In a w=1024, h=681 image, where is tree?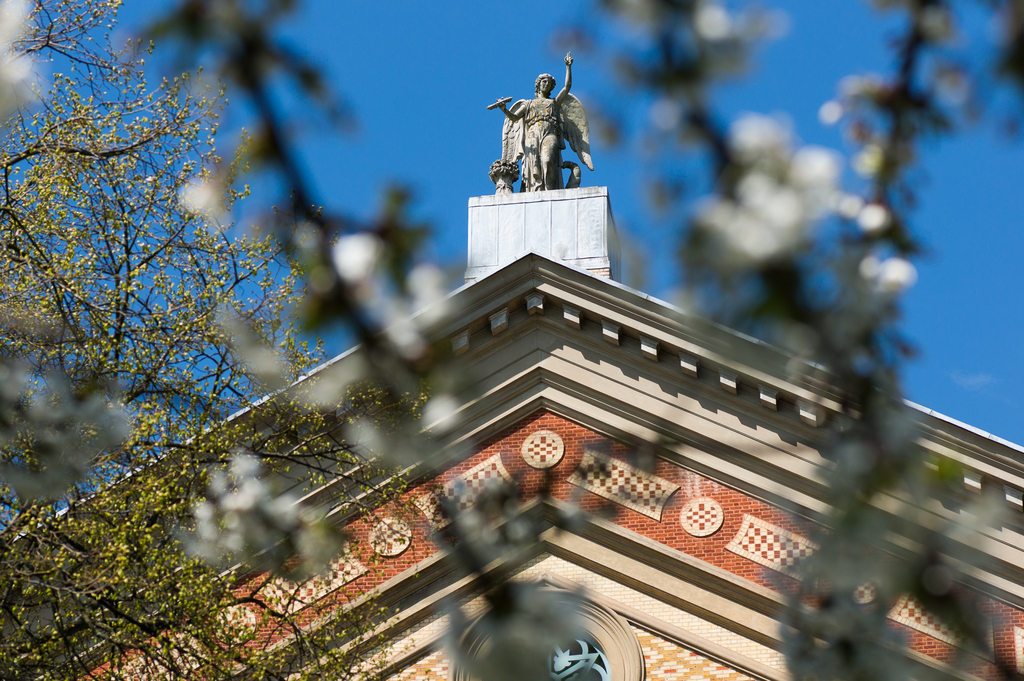
box(12, 40, 1023, 671).
